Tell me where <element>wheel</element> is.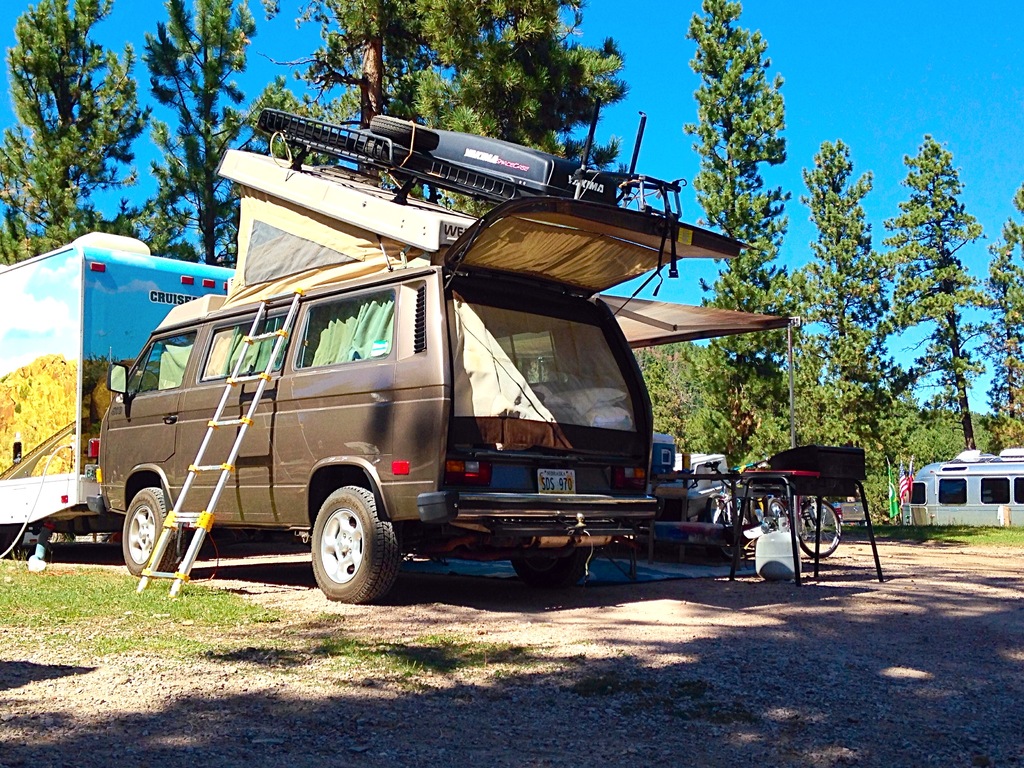
<element>wheel</element> is at select_region(705, 493, 732, 525).
